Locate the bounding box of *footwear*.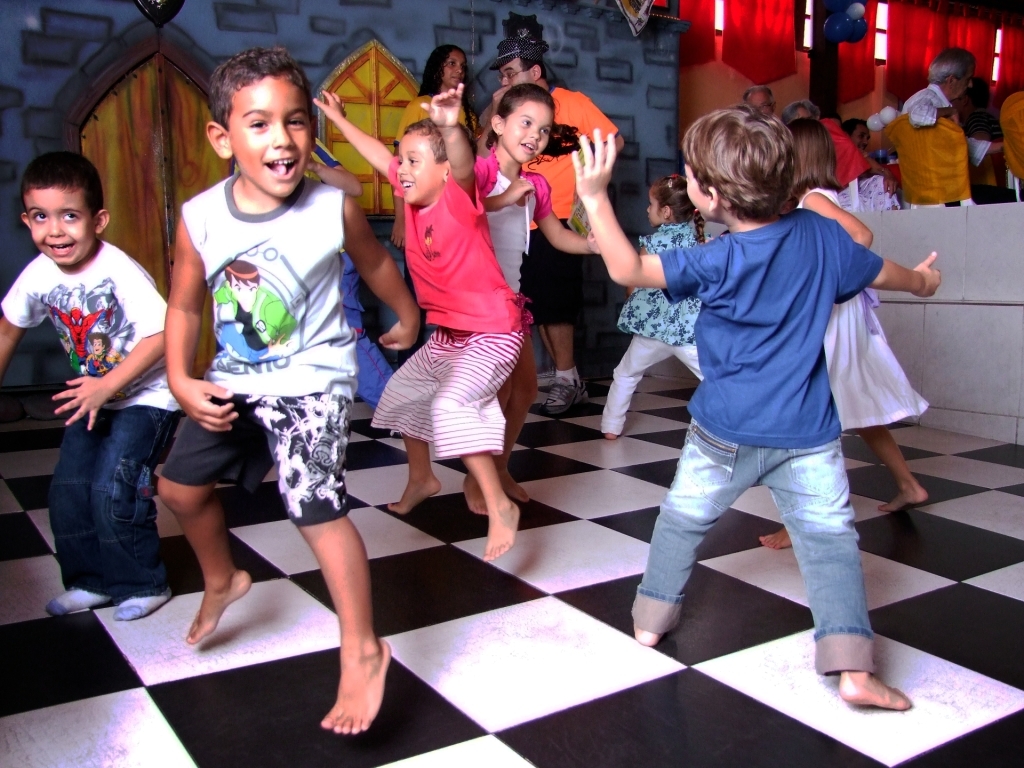
Bounding box: 540, 378, 590, 418.
